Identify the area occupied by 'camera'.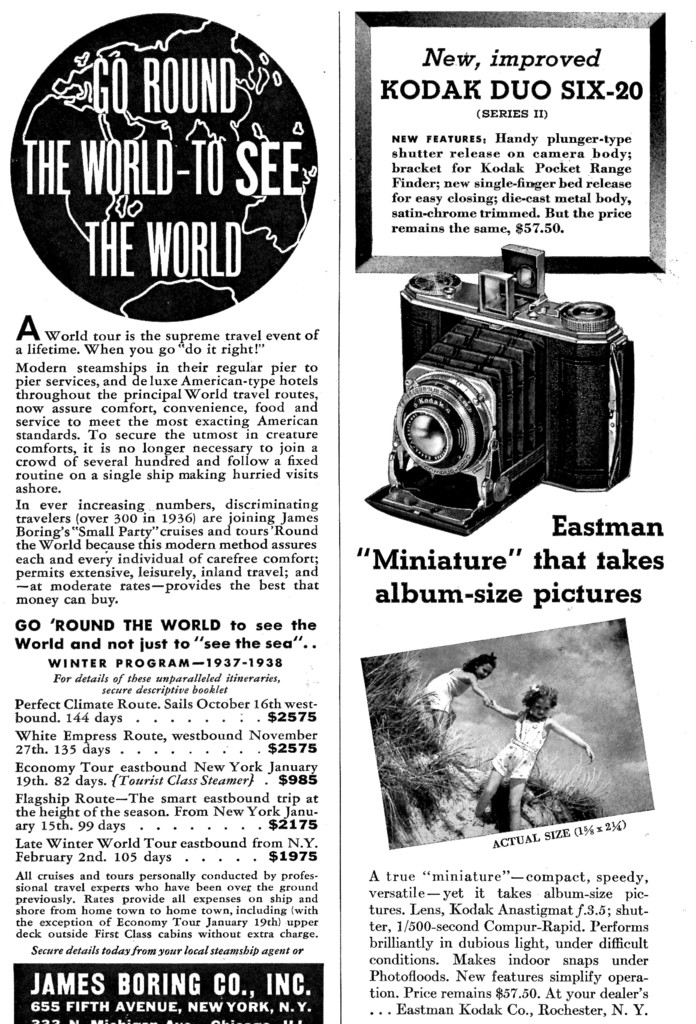
Area: bbox=(364, 259, 644, 543).
